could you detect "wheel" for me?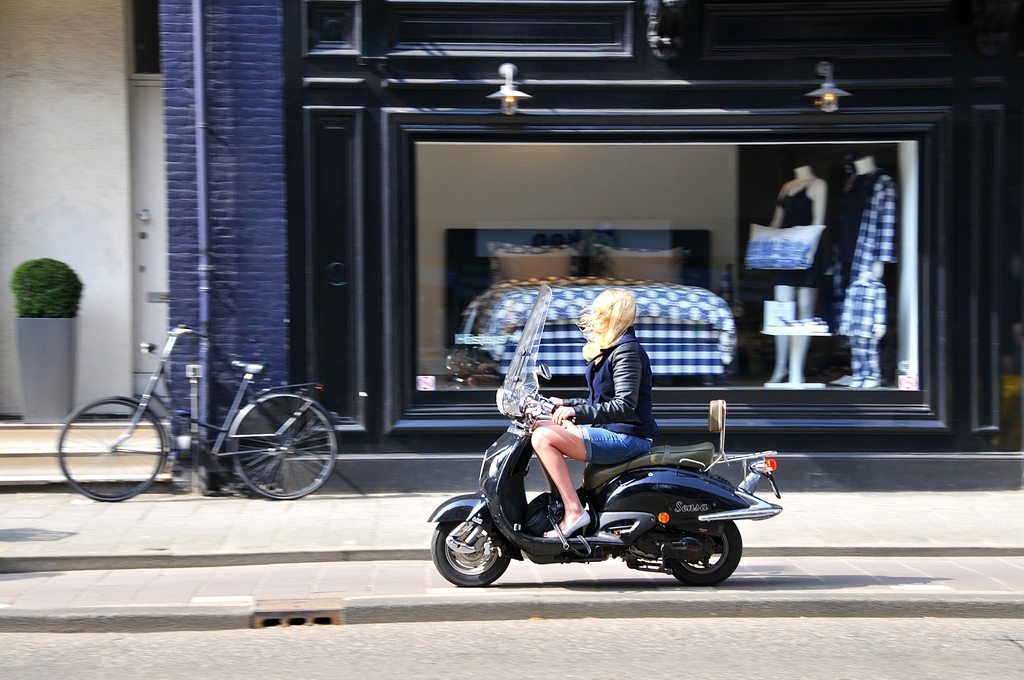
Detection result: x1=433 y1=519 x2=506 y2=588.
